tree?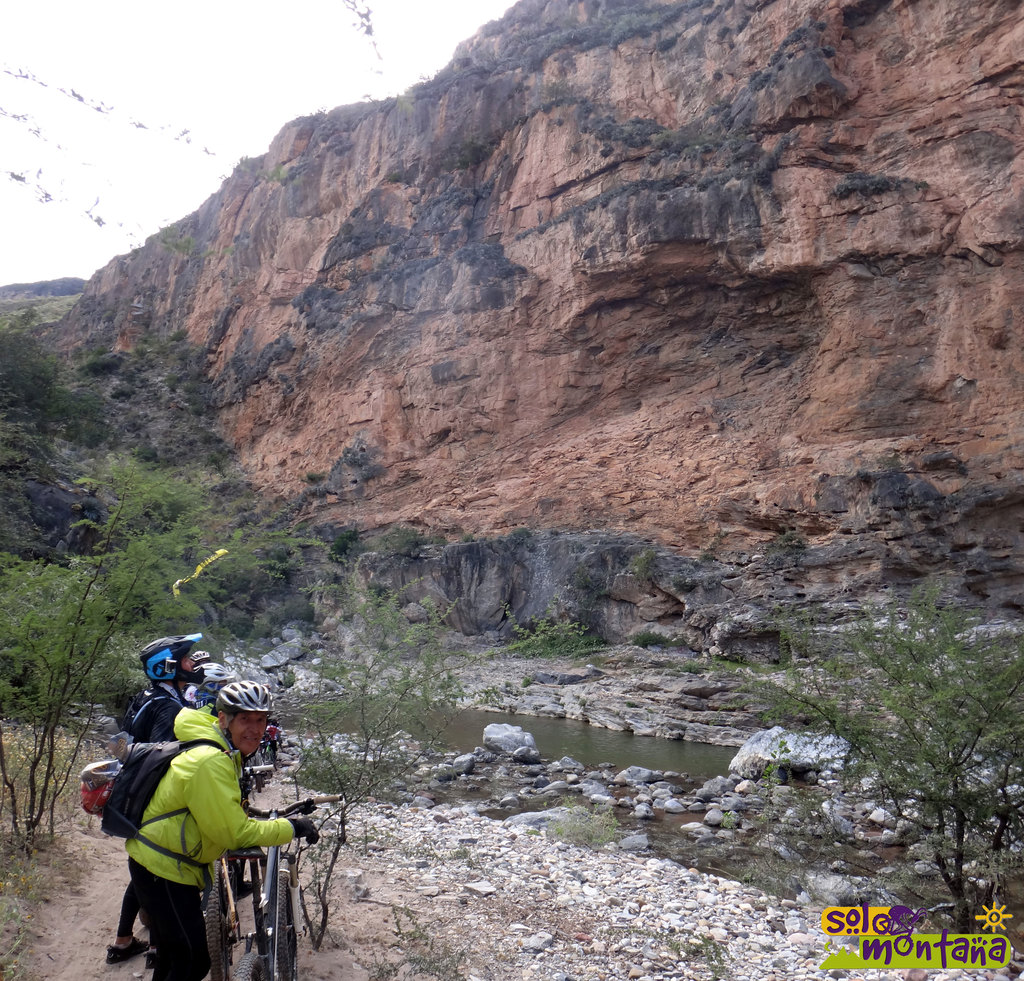
bbox=[259, 541, 467, 927]
